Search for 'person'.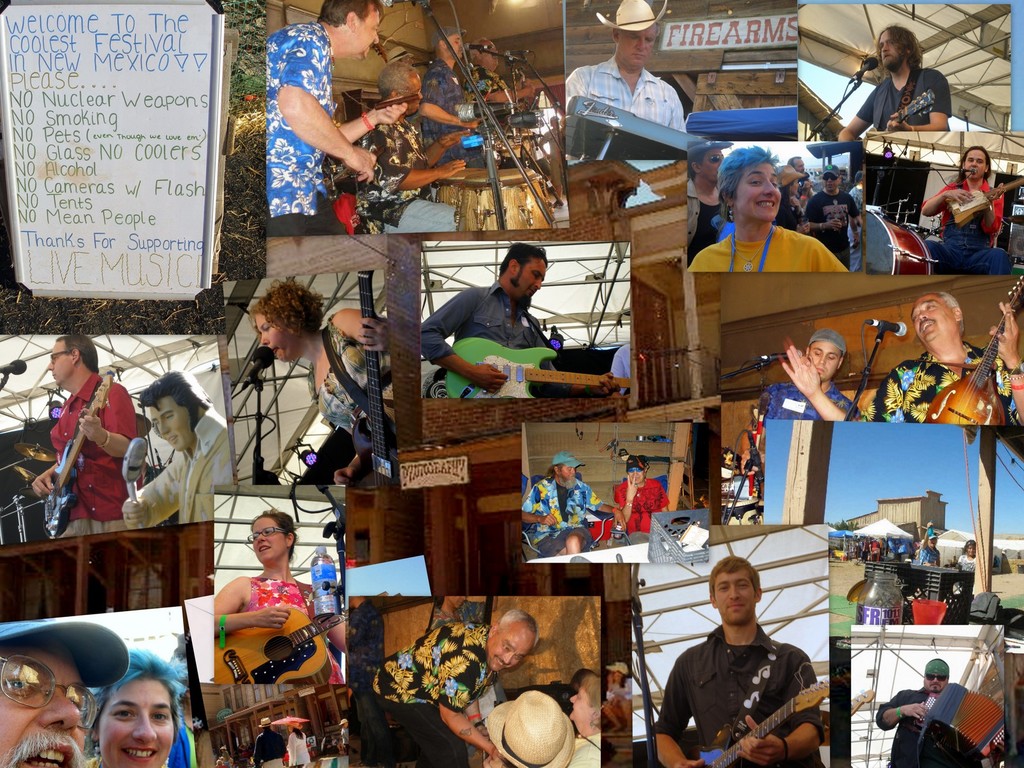
Found at 1014,552,1023,559.
